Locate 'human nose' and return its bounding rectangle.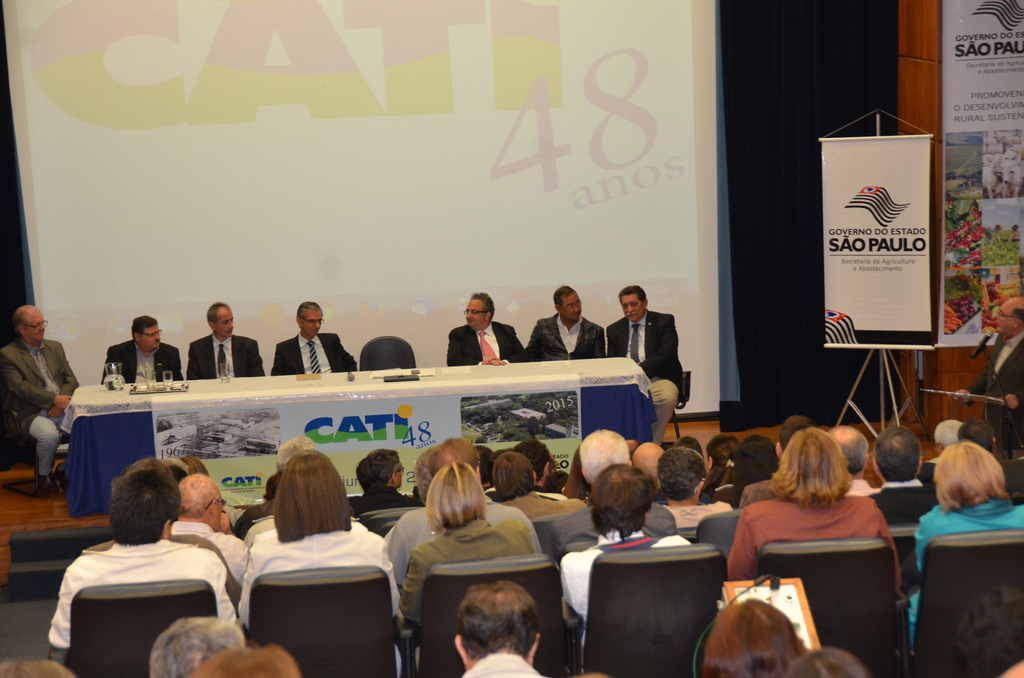
<box>465,311,472,320</box>.
